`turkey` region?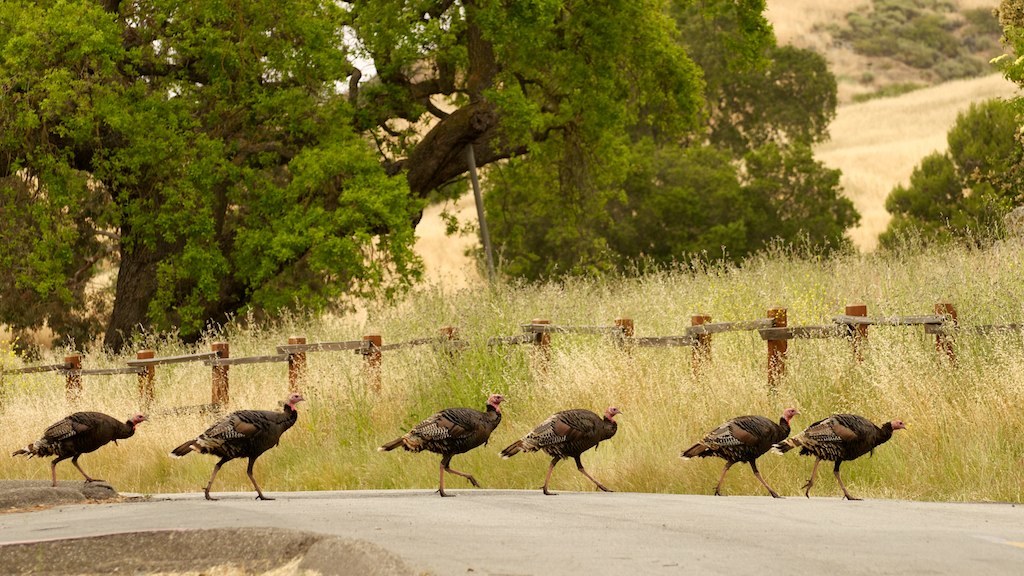
detection(14, 406, 152, 490)
